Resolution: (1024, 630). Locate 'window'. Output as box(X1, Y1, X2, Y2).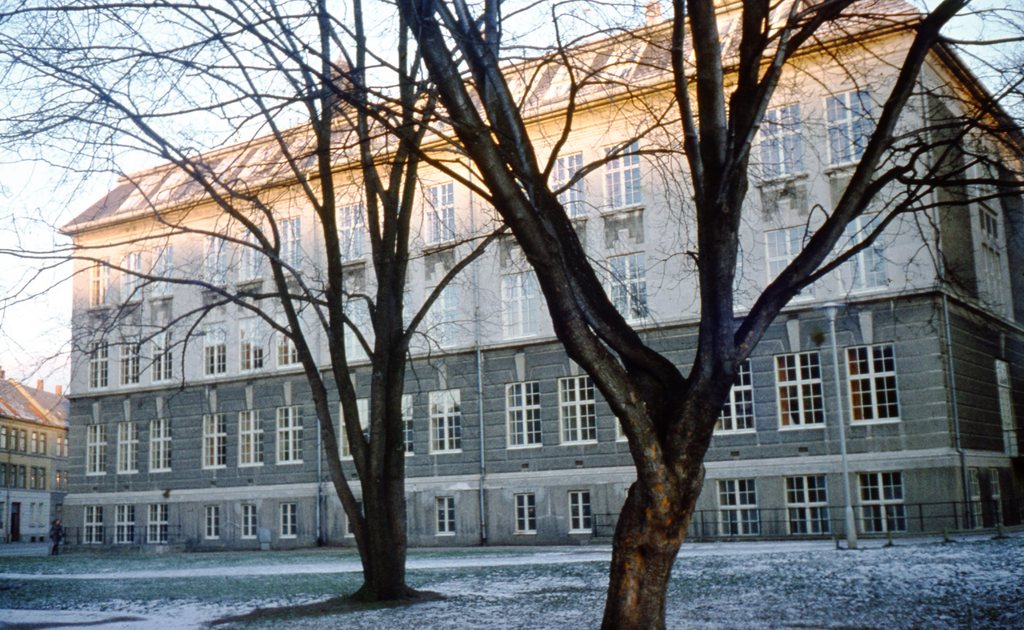
box(243, 502, 259, 539).
